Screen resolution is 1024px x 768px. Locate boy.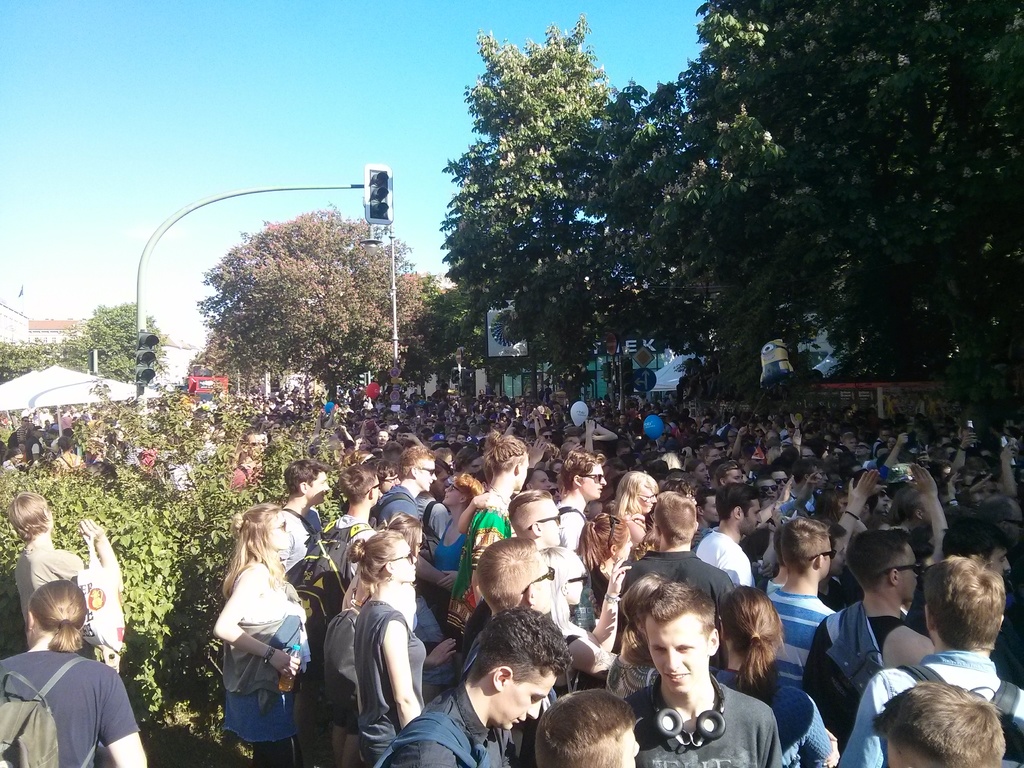
box=[322, 462, 379, 579].
